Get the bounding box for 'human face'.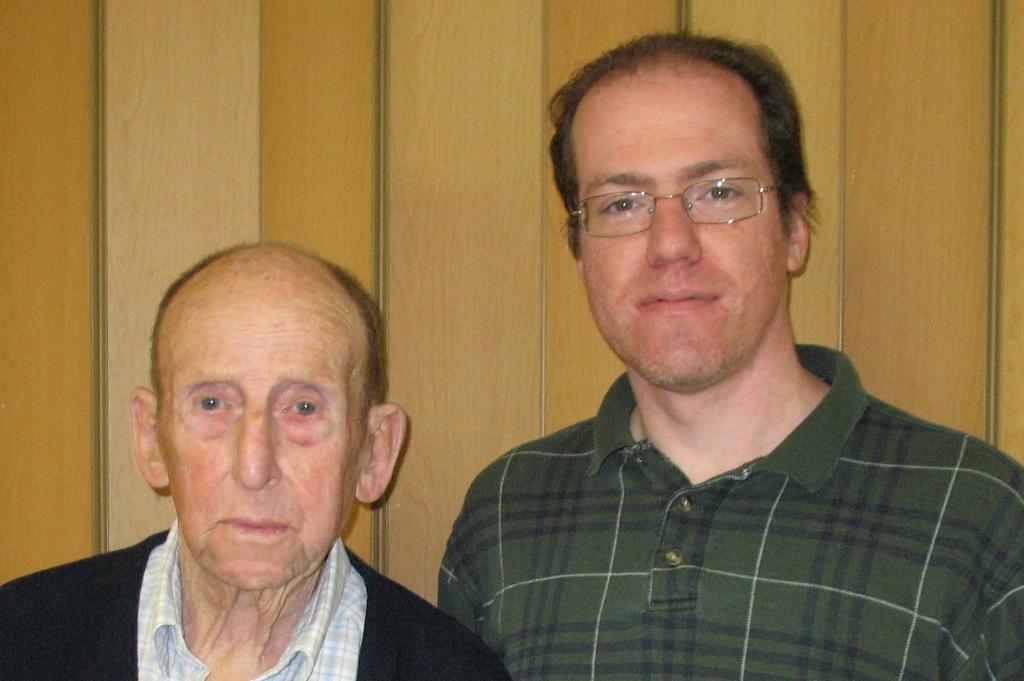
bbox(568, 70, 789, 392).
